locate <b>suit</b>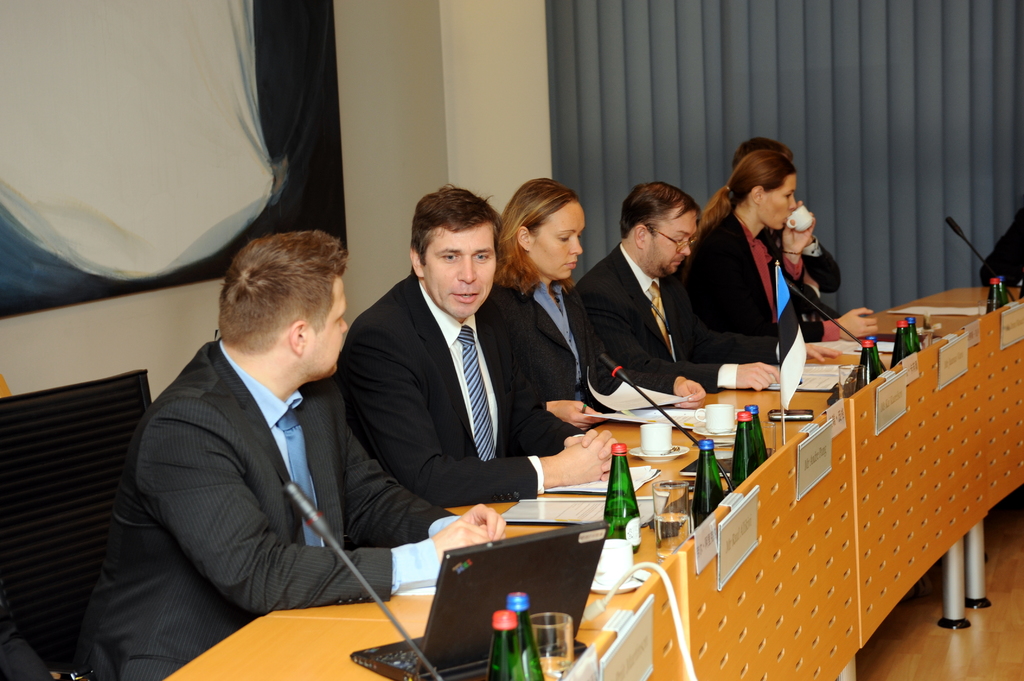
577, 240, 781, 390
